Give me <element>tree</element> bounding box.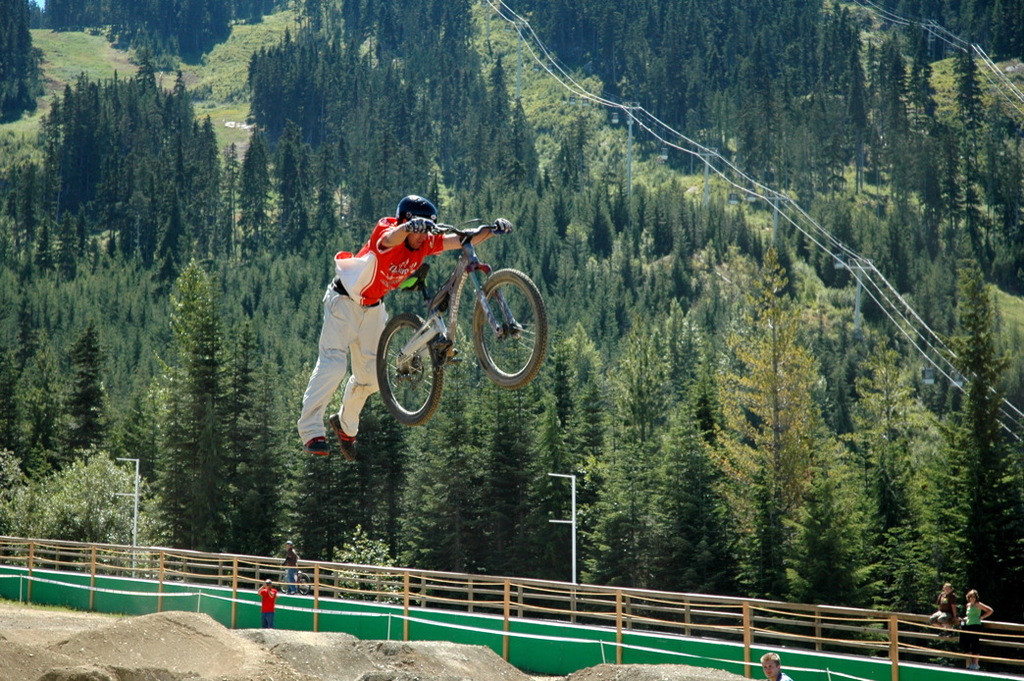
[x1=948, y1=246, x2=1023, y2=632].
